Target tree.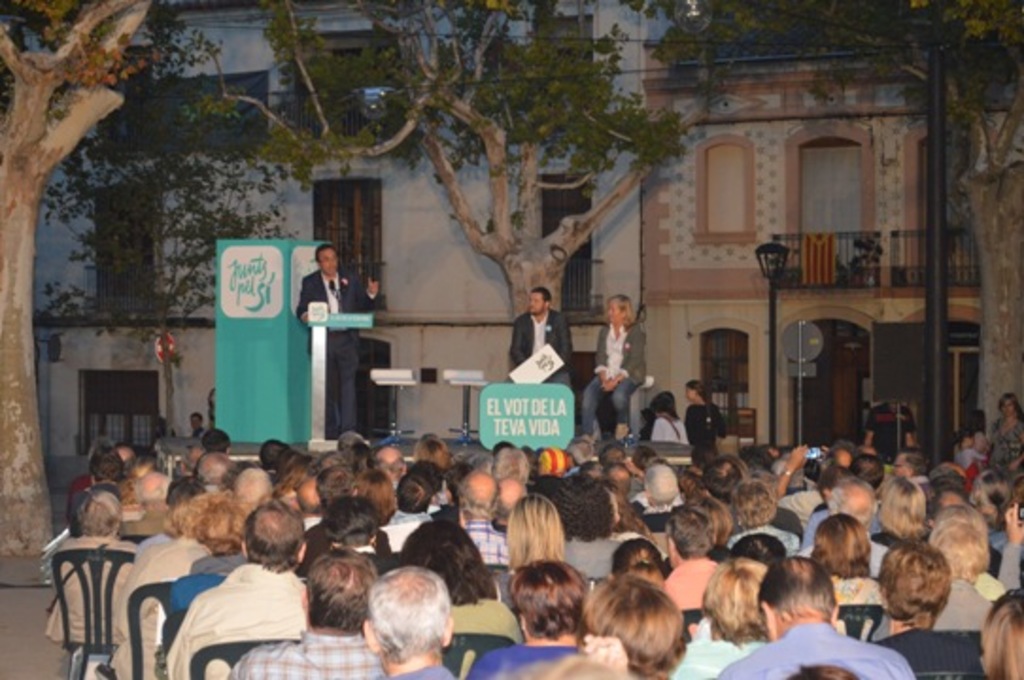
Target region: <bbox>0, 0, 219, 565</bbox>.
